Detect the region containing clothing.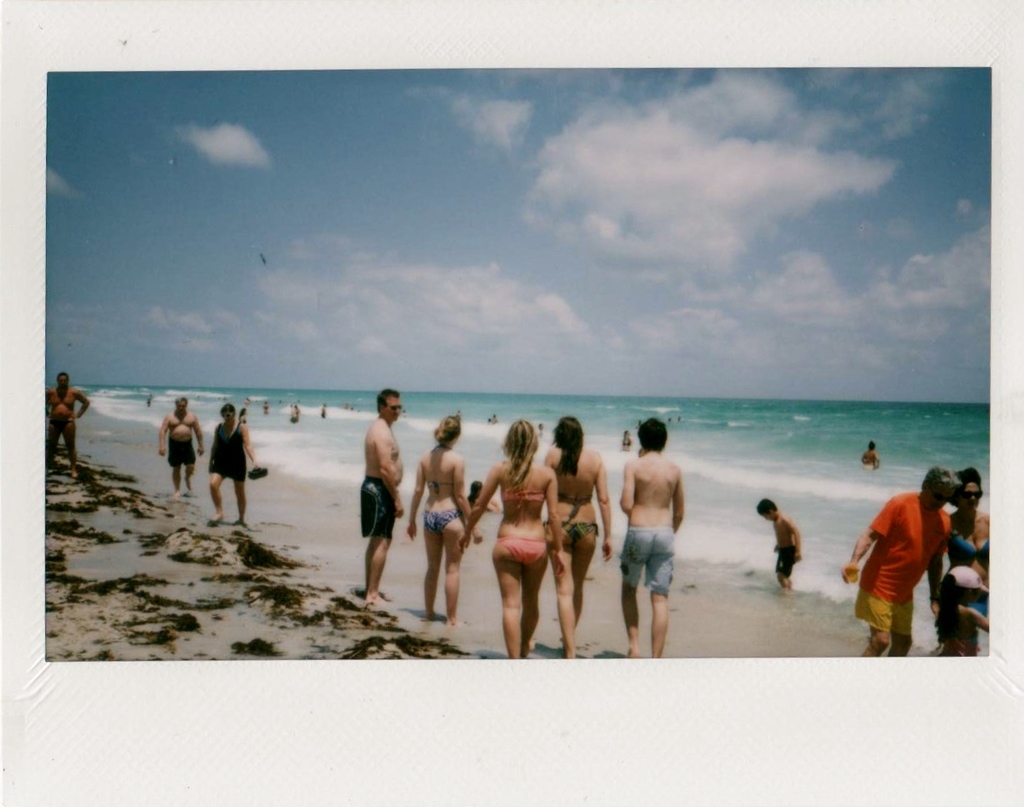
crop(175, 437, 198, 464).
